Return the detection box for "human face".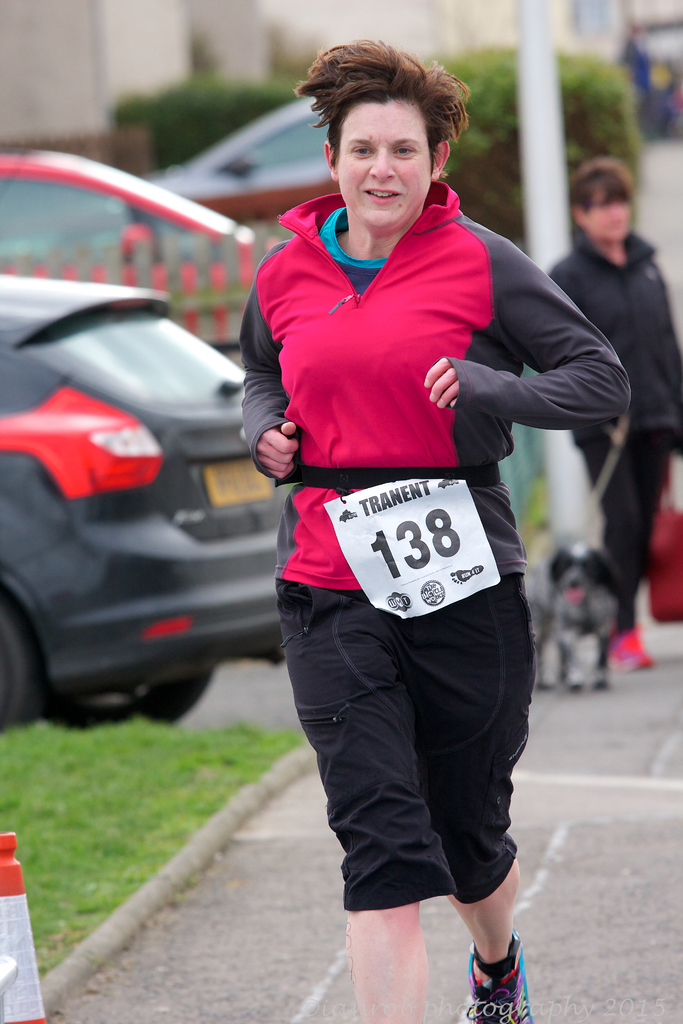
bbox(337, 97, 428, 228).
